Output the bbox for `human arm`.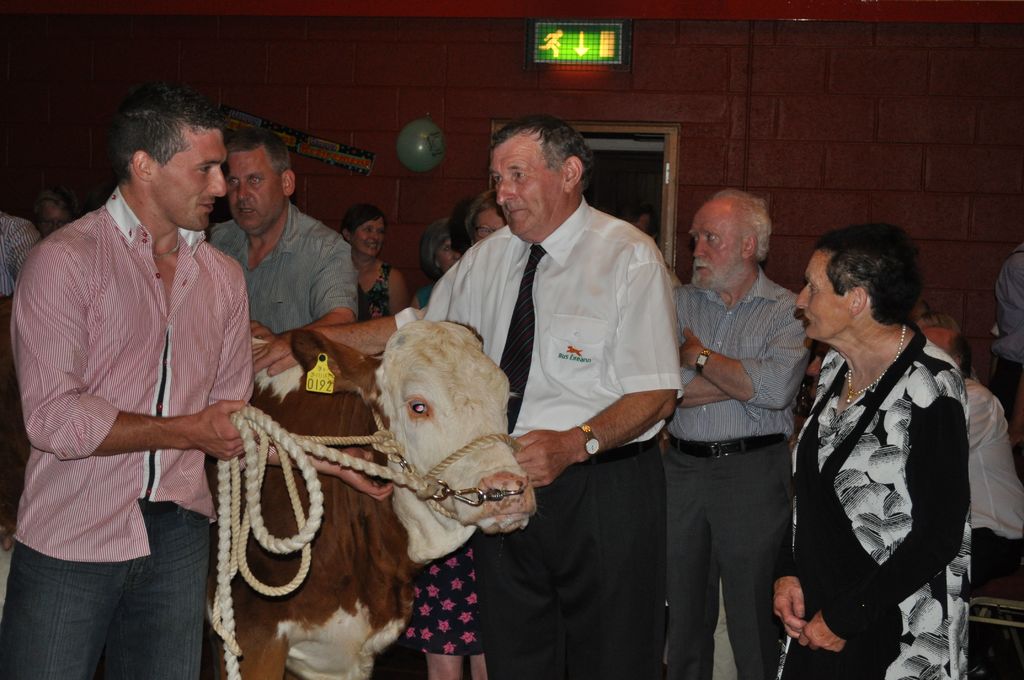
[236, 256, 443, 384].
